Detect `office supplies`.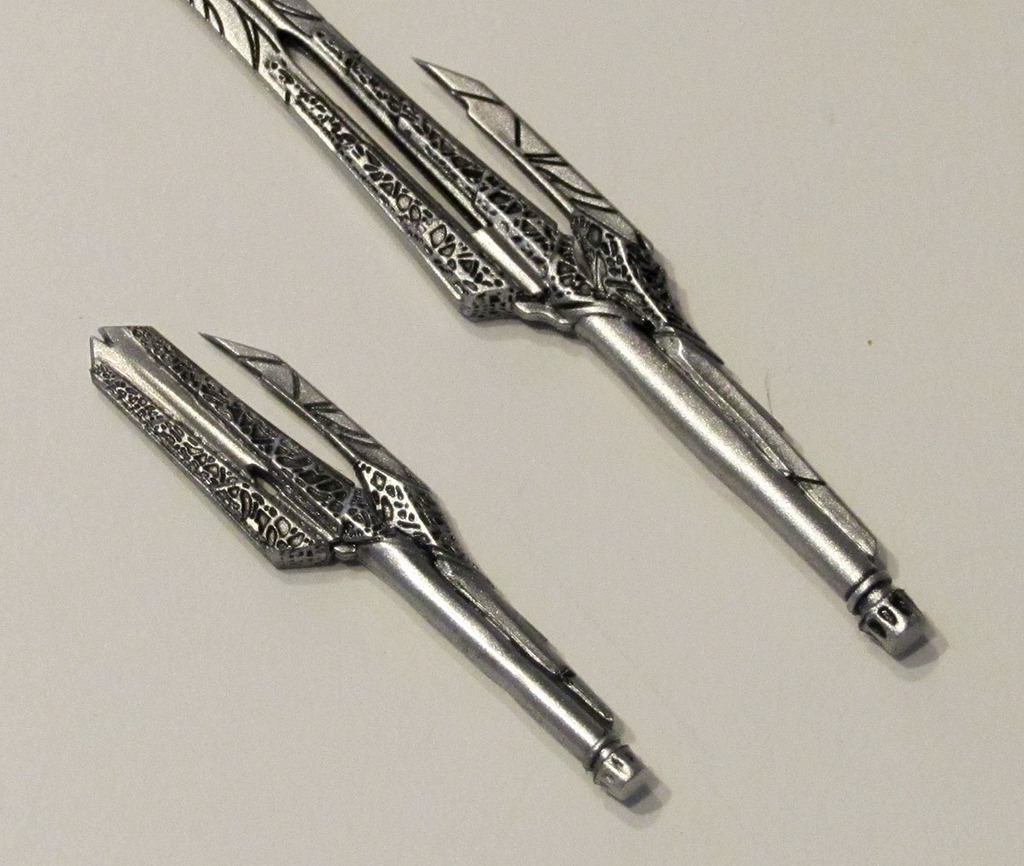
Detected at 90, 322, 657, 804.
